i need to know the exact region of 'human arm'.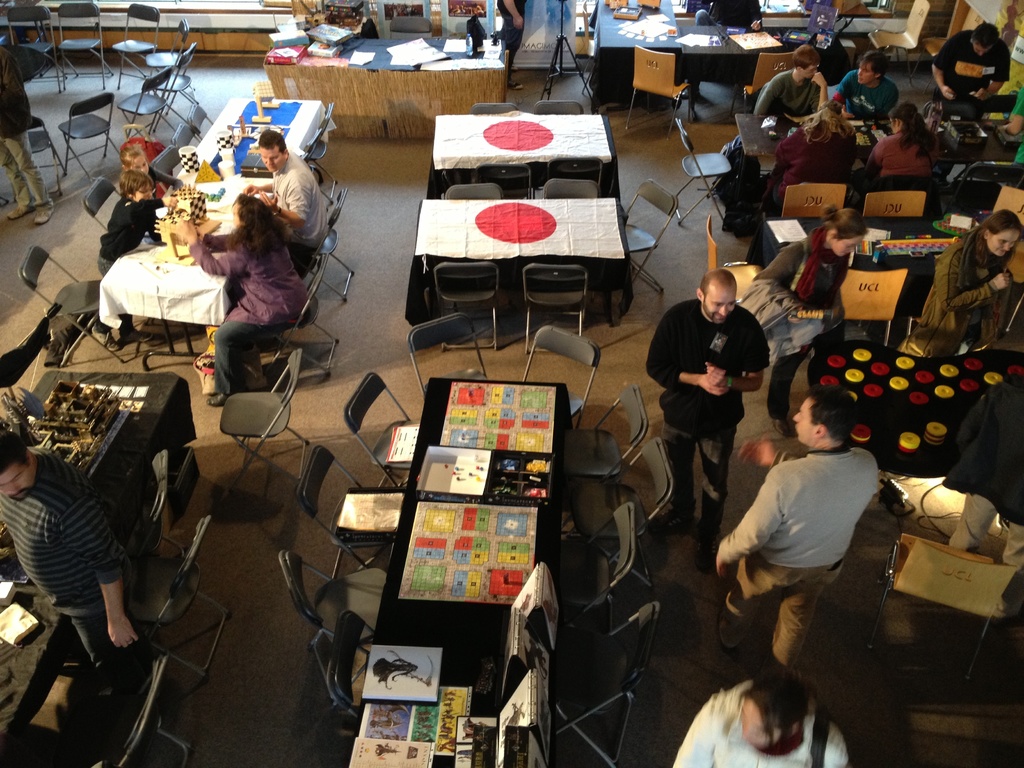
Region: left=714, top=477, right=786, bottom=575.
